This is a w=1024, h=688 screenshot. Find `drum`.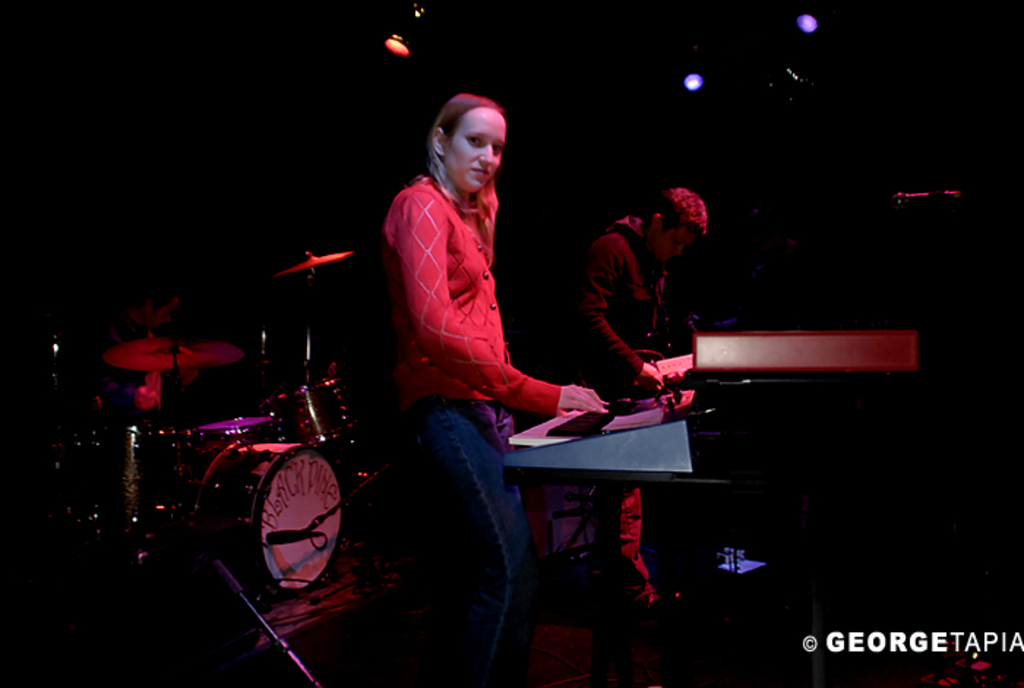
Bounding box: bbox=(190, 410, 274, 449).
